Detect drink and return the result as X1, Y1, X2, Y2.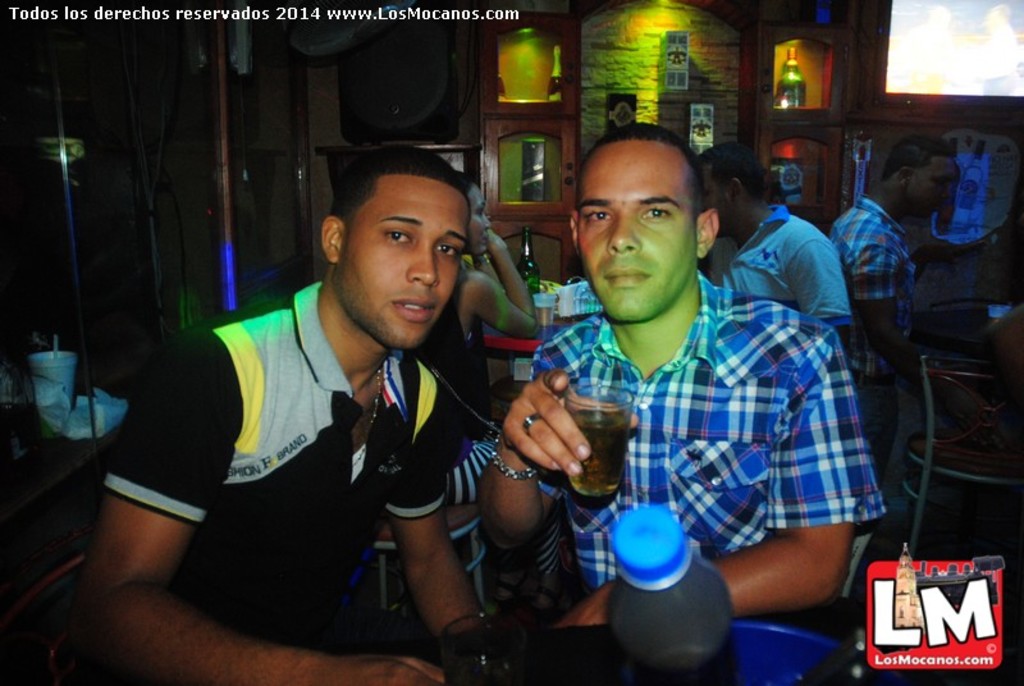
531, 303, 550, 326.
